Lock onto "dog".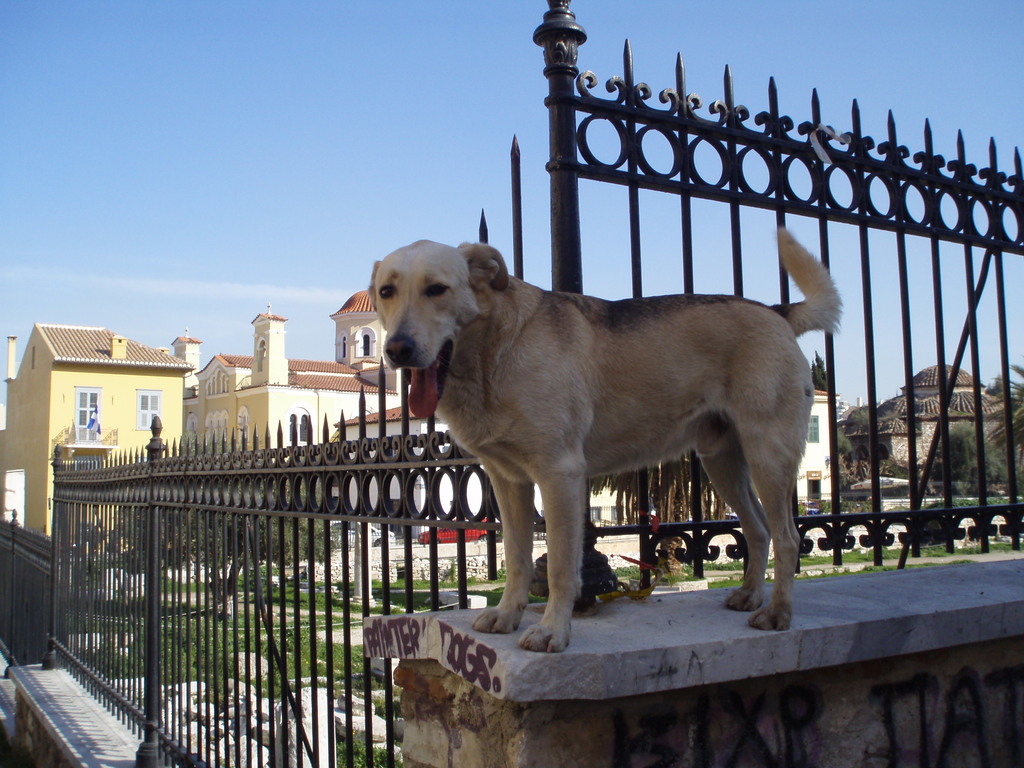
Locked: x1=367, y1=227, x2=844, y2=658.
